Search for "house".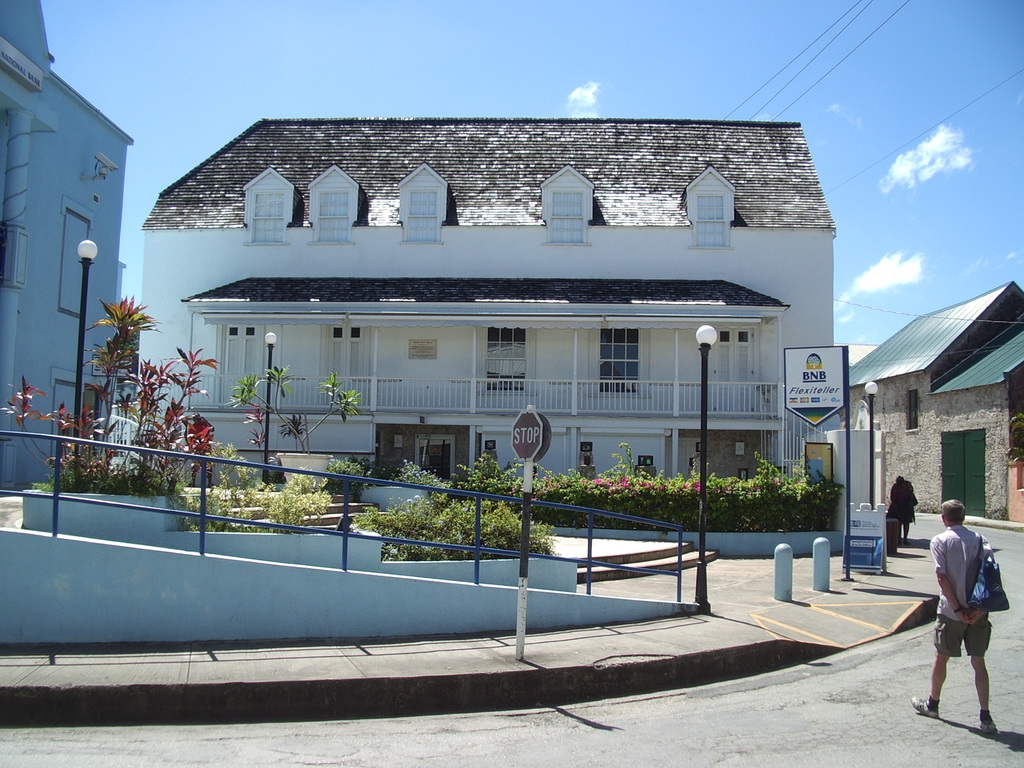
Found at {"left": 136, "top": 90, "right": 862, "bottom": 572}.
